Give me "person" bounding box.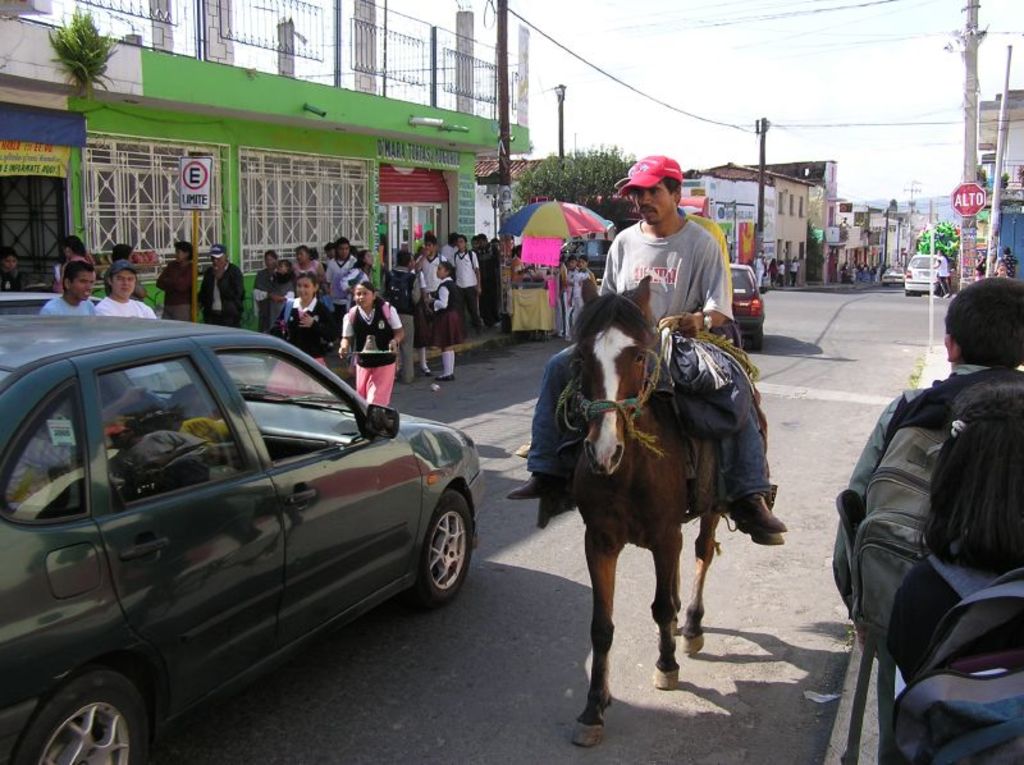
507, 152, 788, 535.
